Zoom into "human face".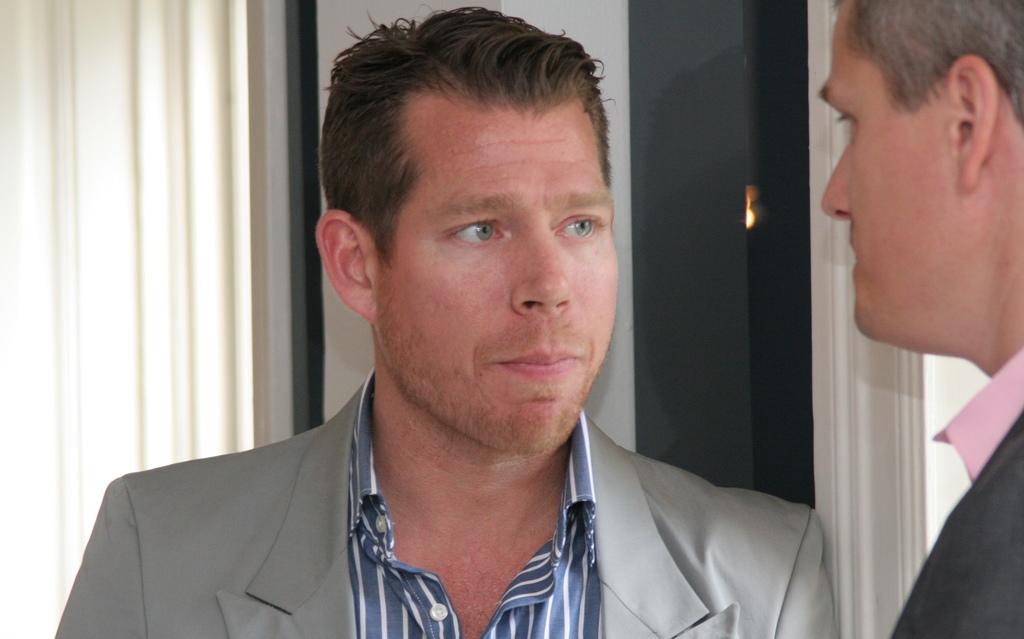
Zoom target: crop(819, 0, 958, 346).
